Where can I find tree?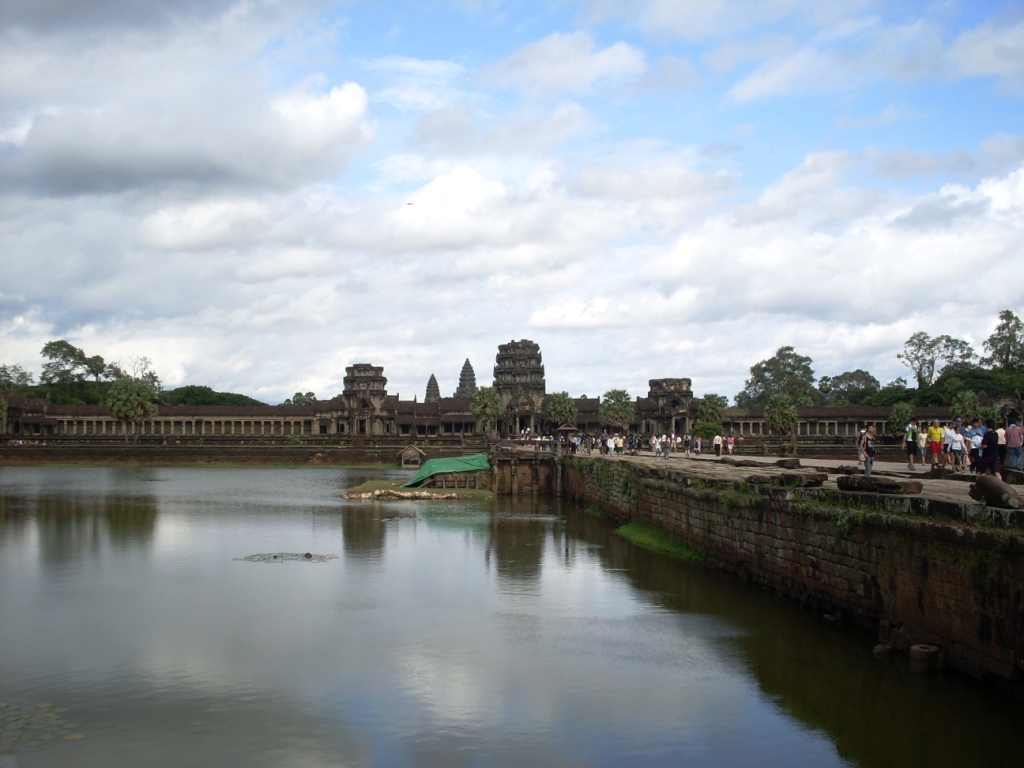
You can find it at (762,385,793,450).
